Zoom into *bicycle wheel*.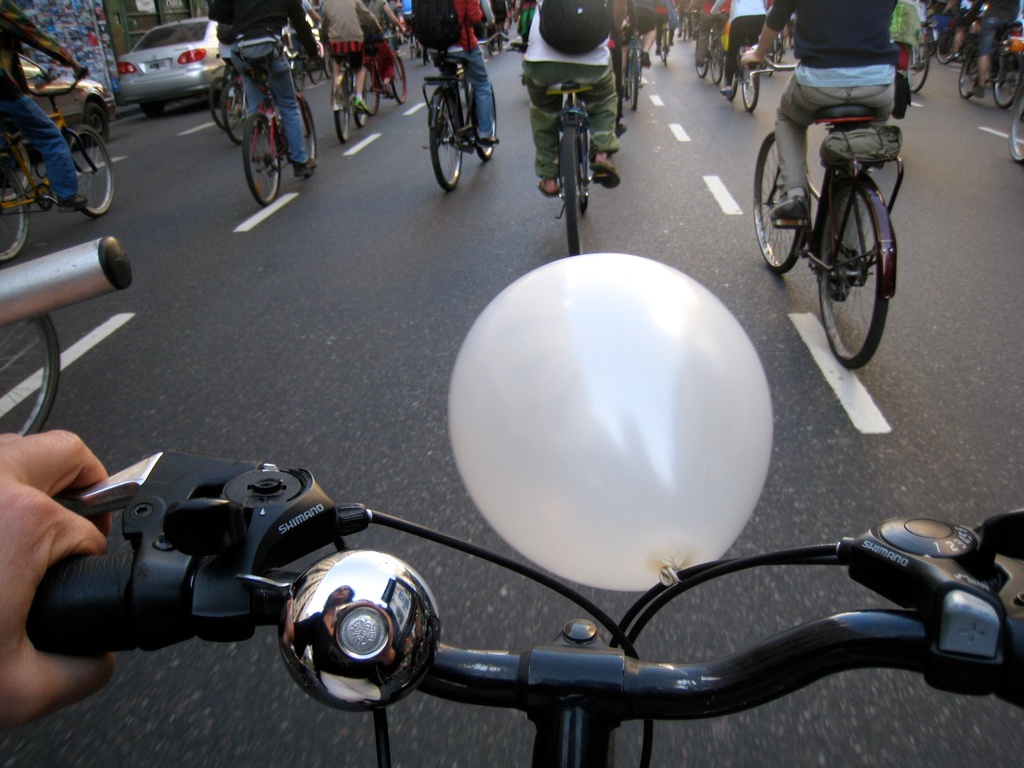
Zoom target: l=472, t=79, r=497, b=166.
